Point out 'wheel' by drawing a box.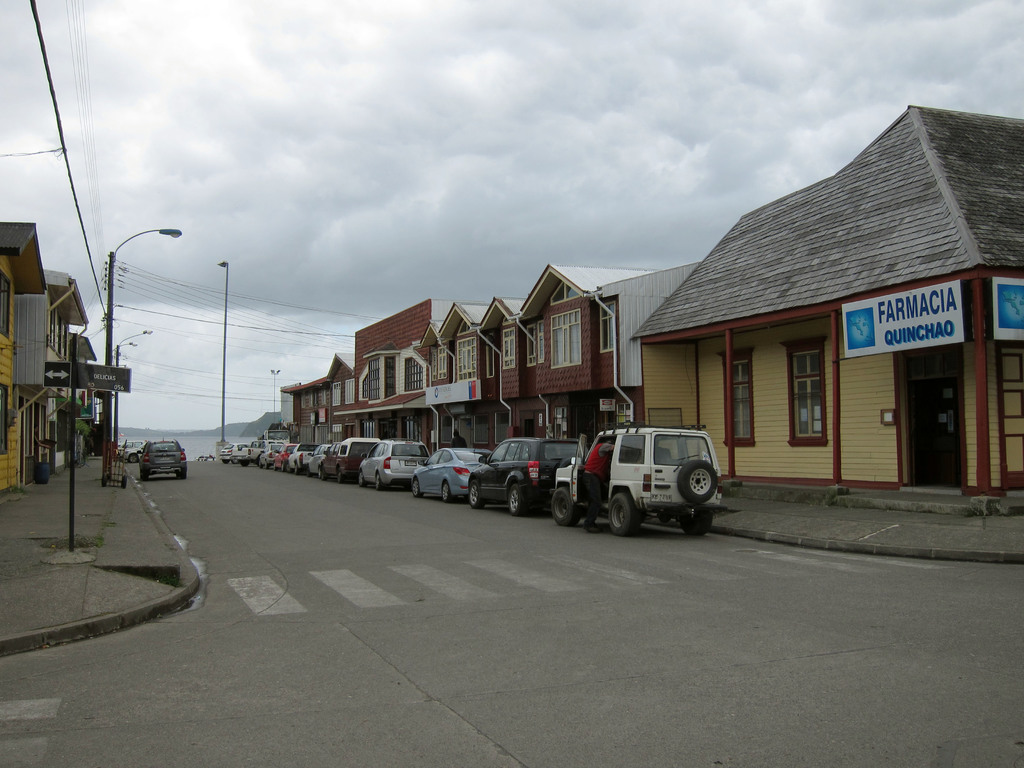
307,464,311,475.
